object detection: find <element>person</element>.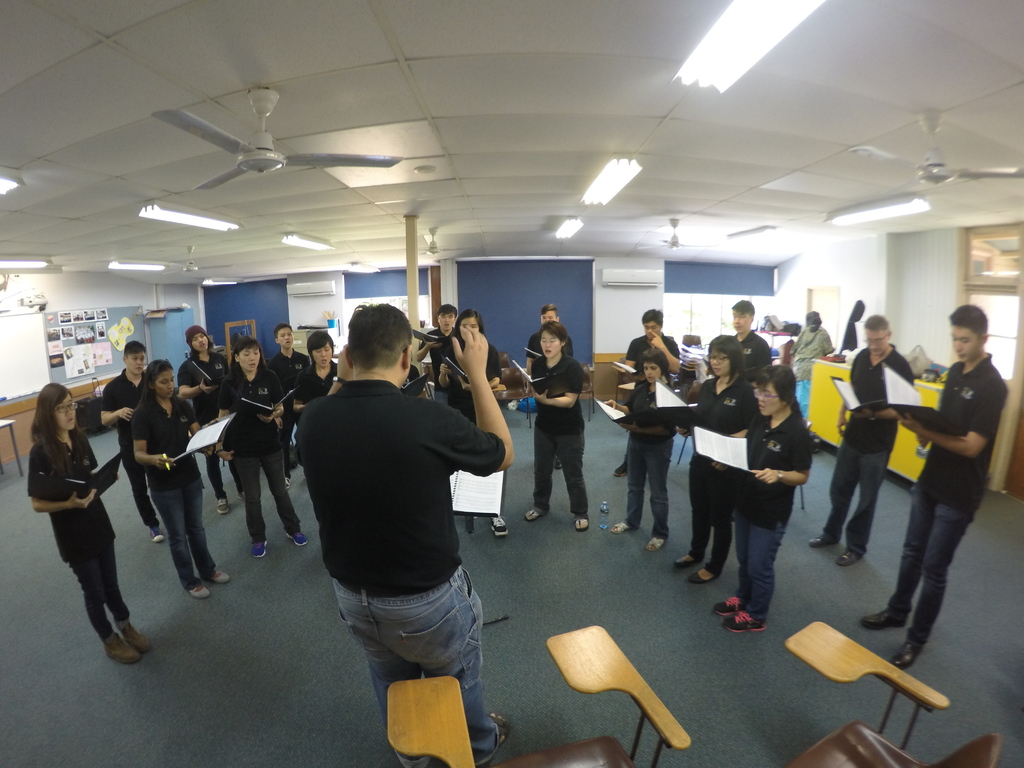
crop(293, 323, 340, 475).
